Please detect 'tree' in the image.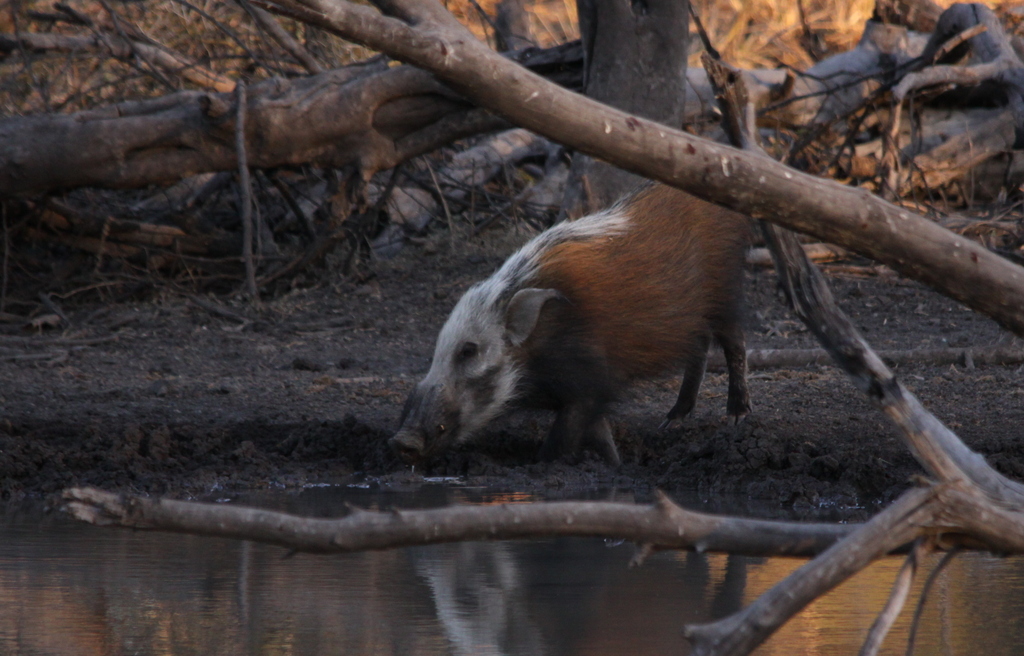
box(66, 0, 1023, 655).
